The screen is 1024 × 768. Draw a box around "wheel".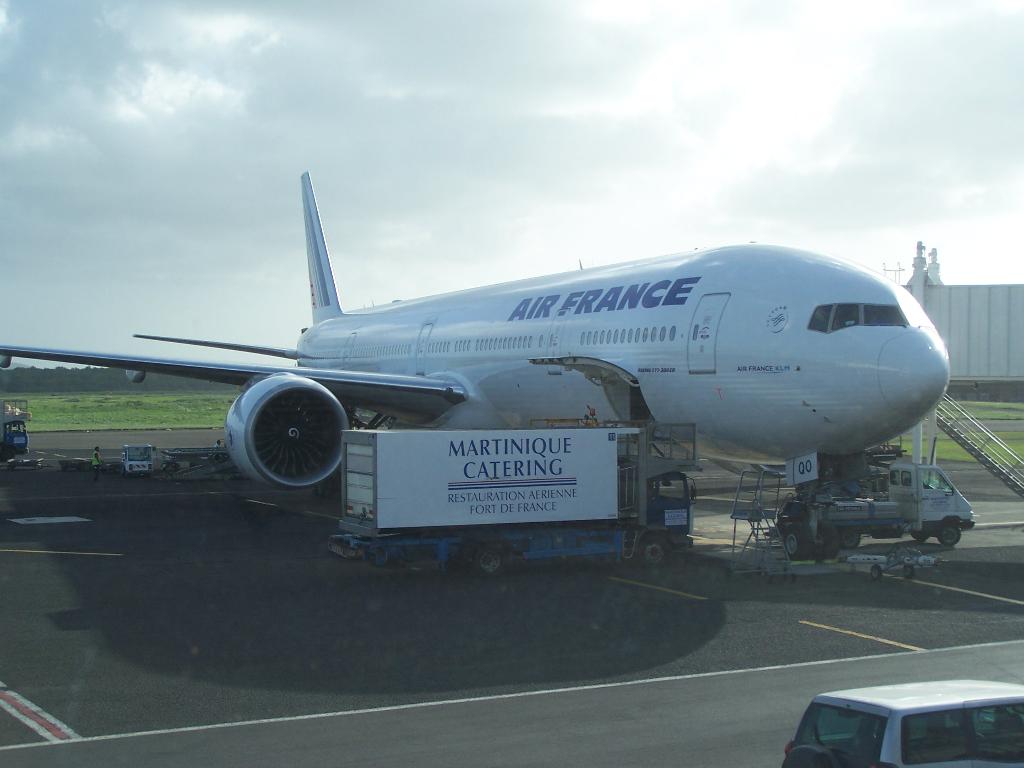
BBox(840, 525, 861, 547).
